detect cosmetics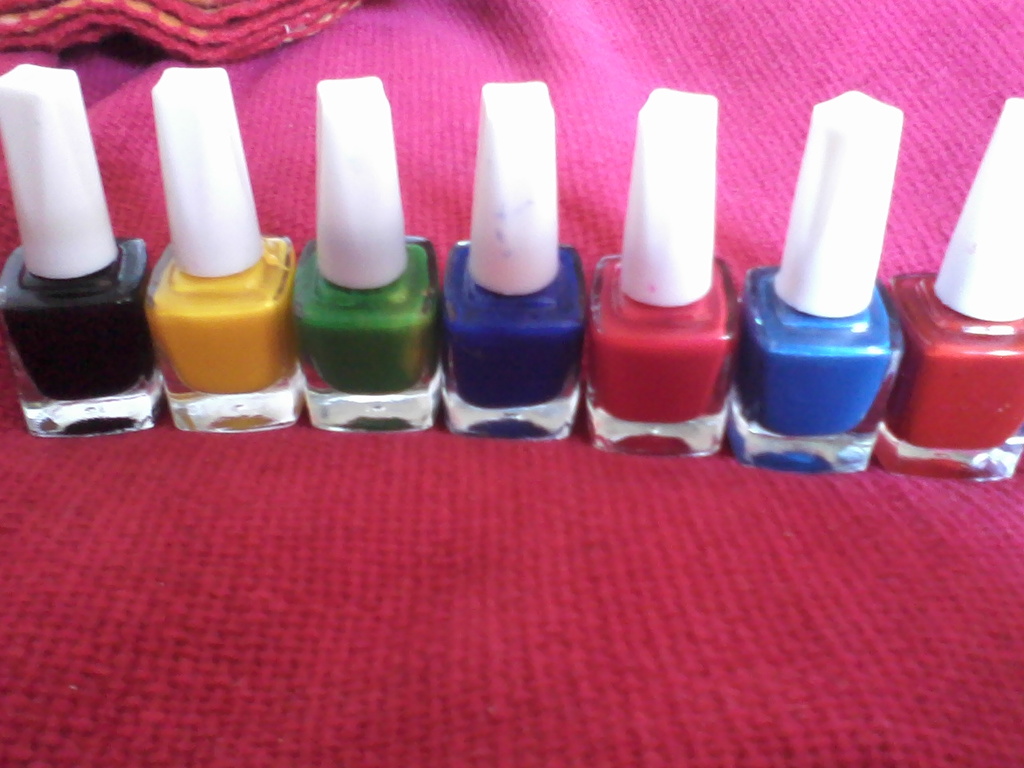
x1=875, y1=94, x2=1023, y2=485
